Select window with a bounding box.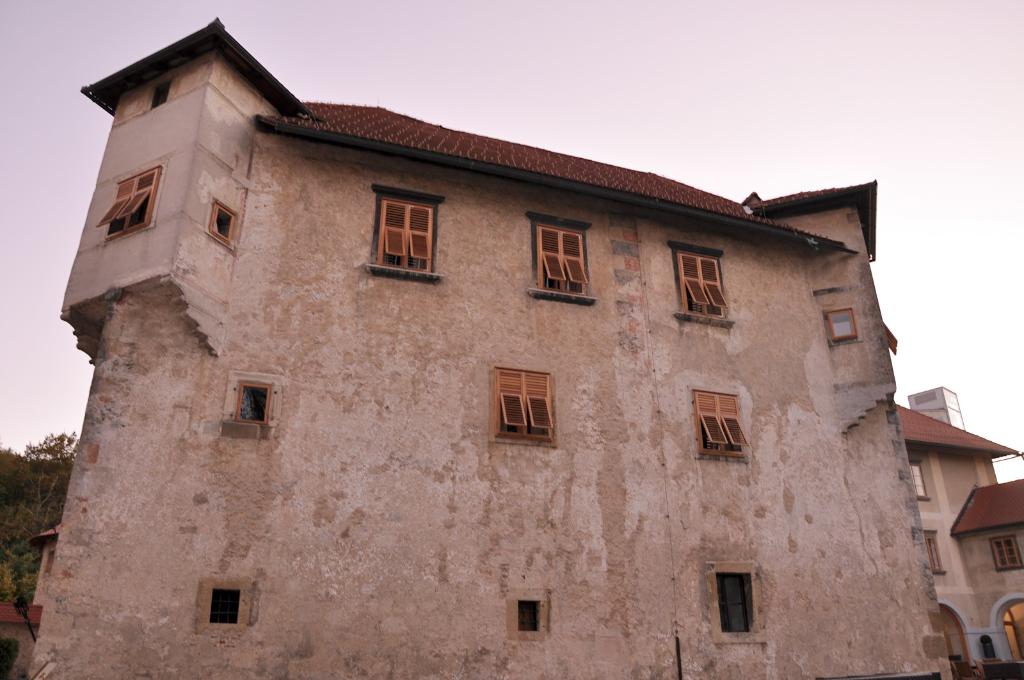
select_region(214, 585, 239, 622).
